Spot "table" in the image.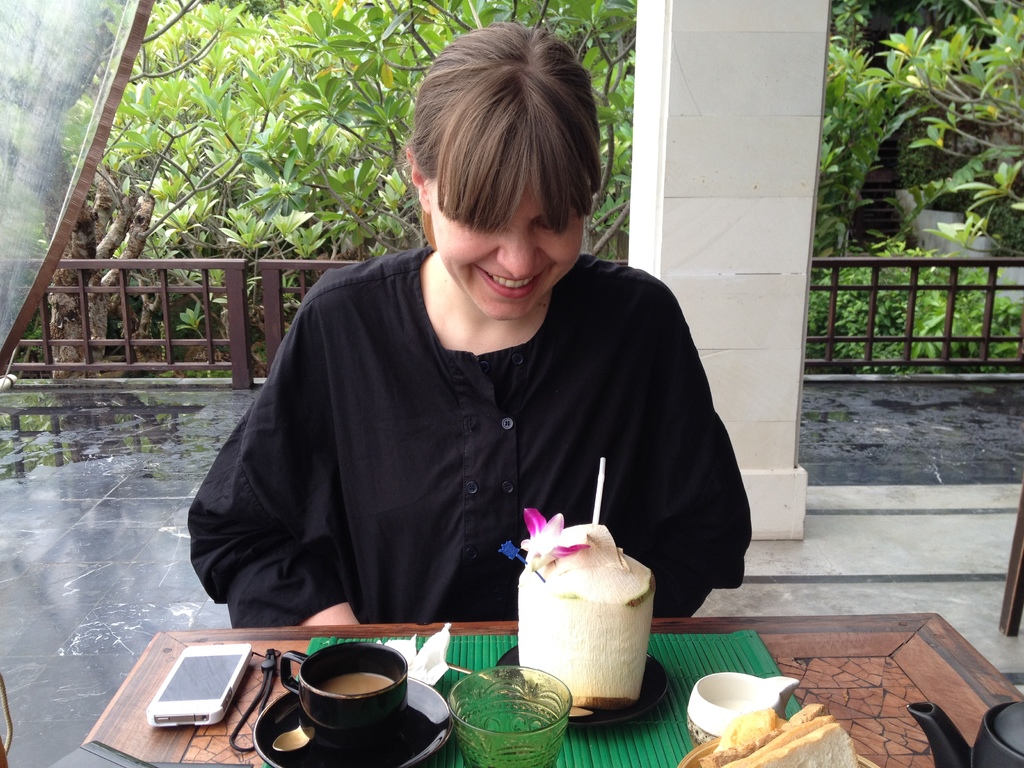
"table" found at BBox(85, 614, 1023, 767).
